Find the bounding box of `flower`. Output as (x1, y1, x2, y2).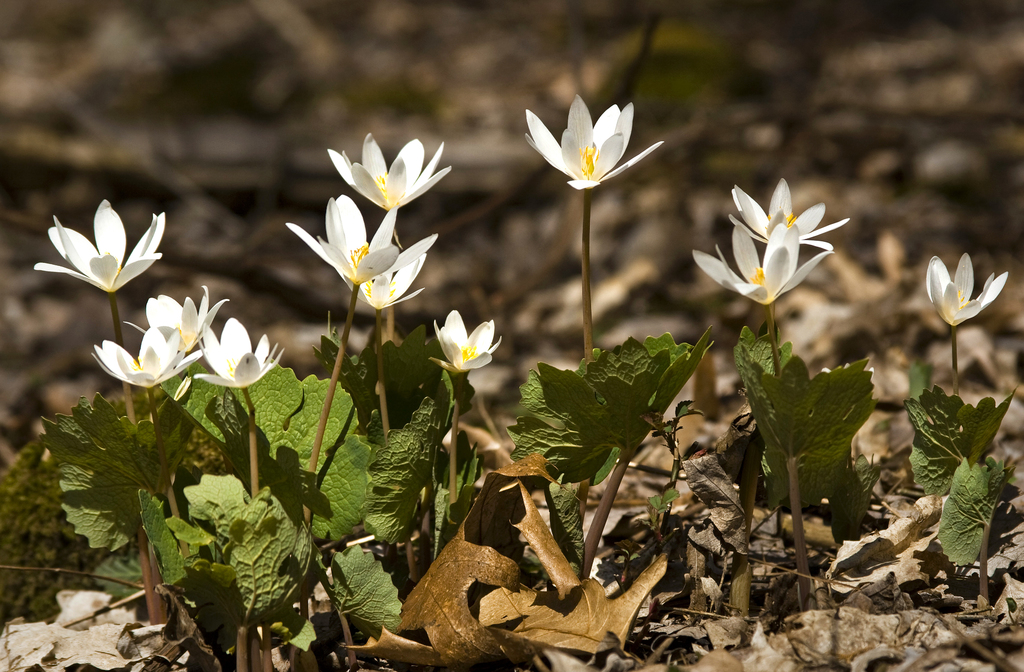
(93, 325, 202, 388).
